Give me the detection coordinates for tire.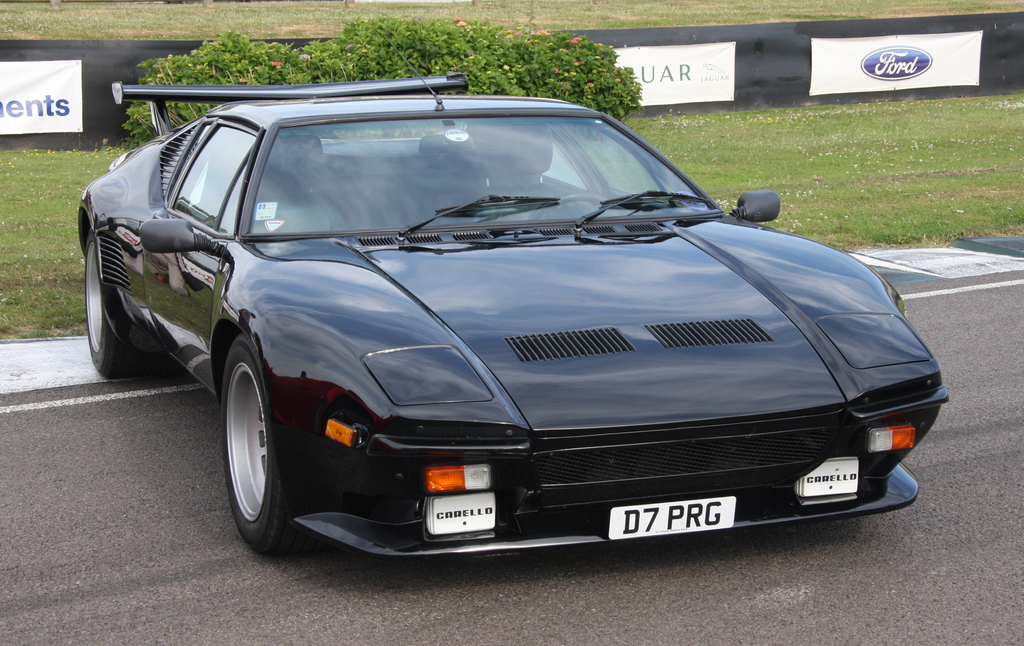
216, 335, 317, 552.
